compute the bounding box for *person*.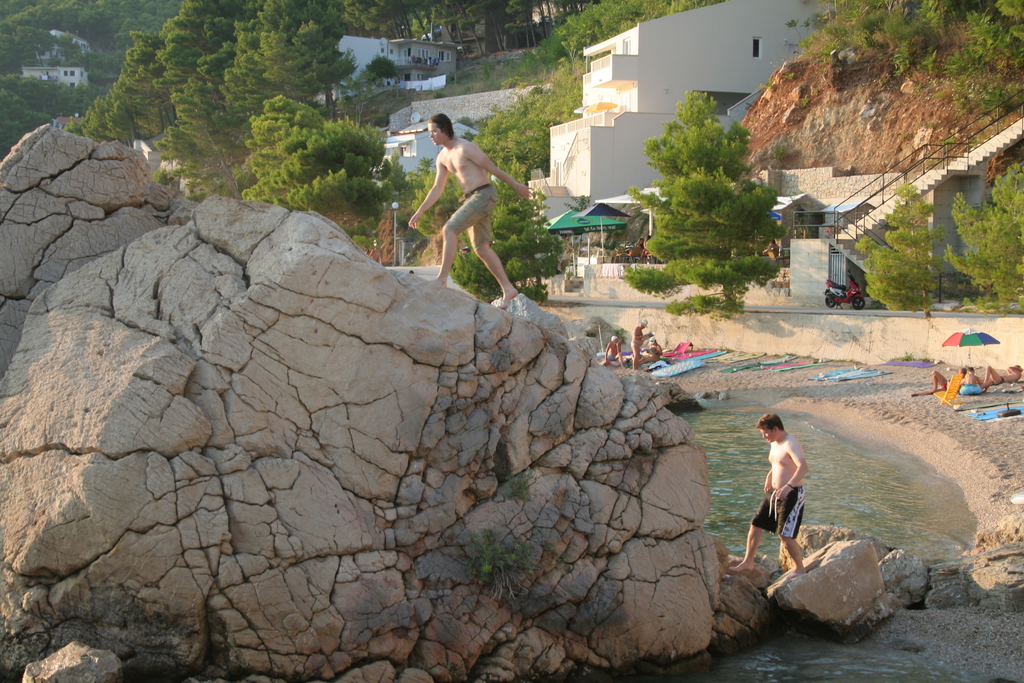
bbox(635, 236, 643, 261).
